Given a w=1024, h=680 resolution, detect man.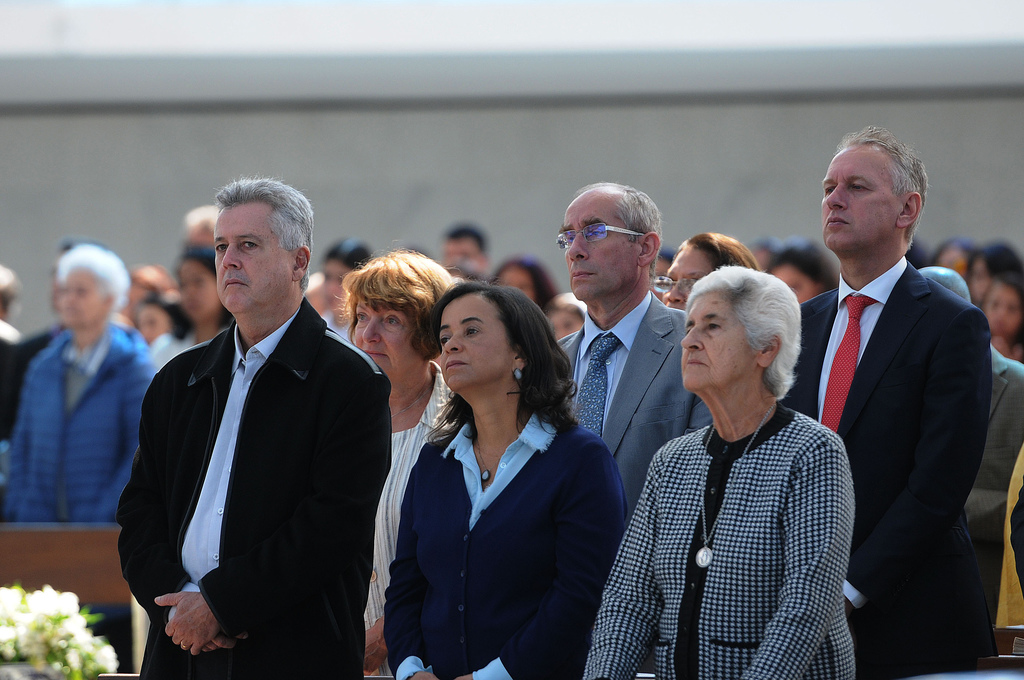
550 182 710 508.
